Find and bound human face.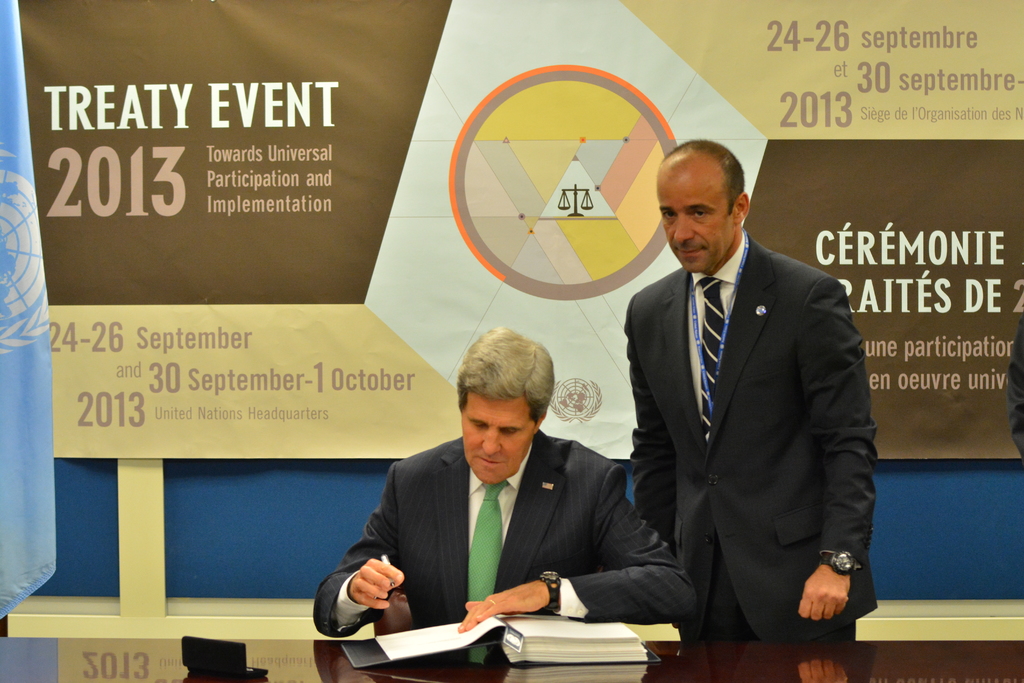
Bound: rect(461, 398, 536, 483).
